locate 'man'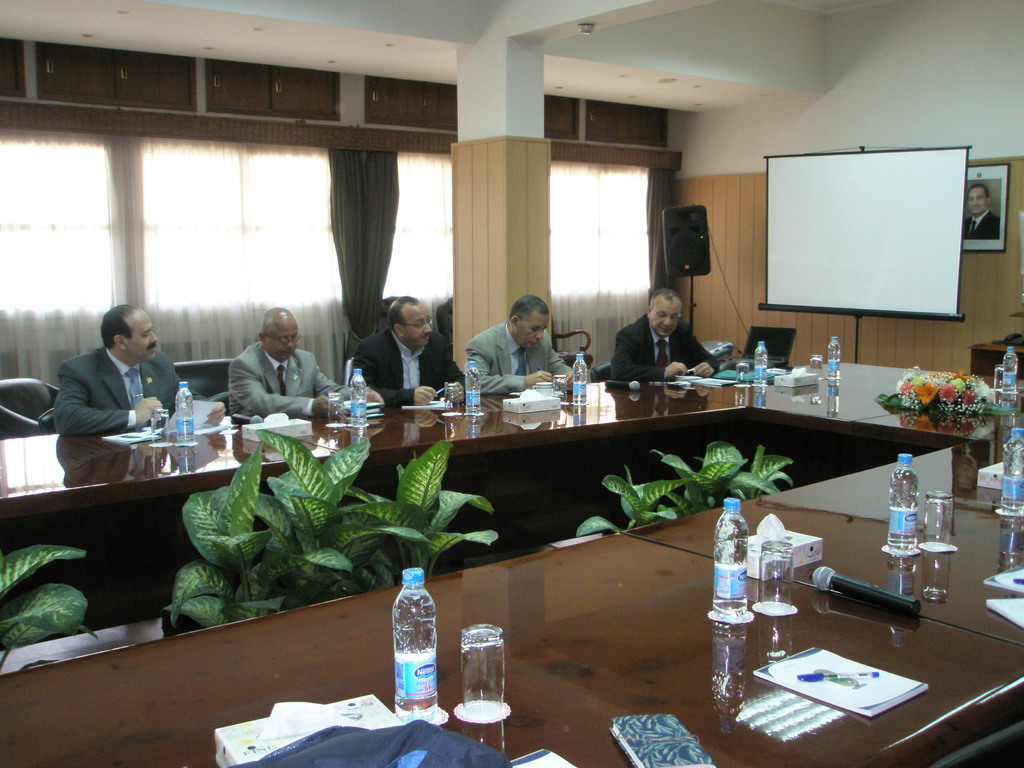
x1=964 y1=186 x2=1005 y2=239
